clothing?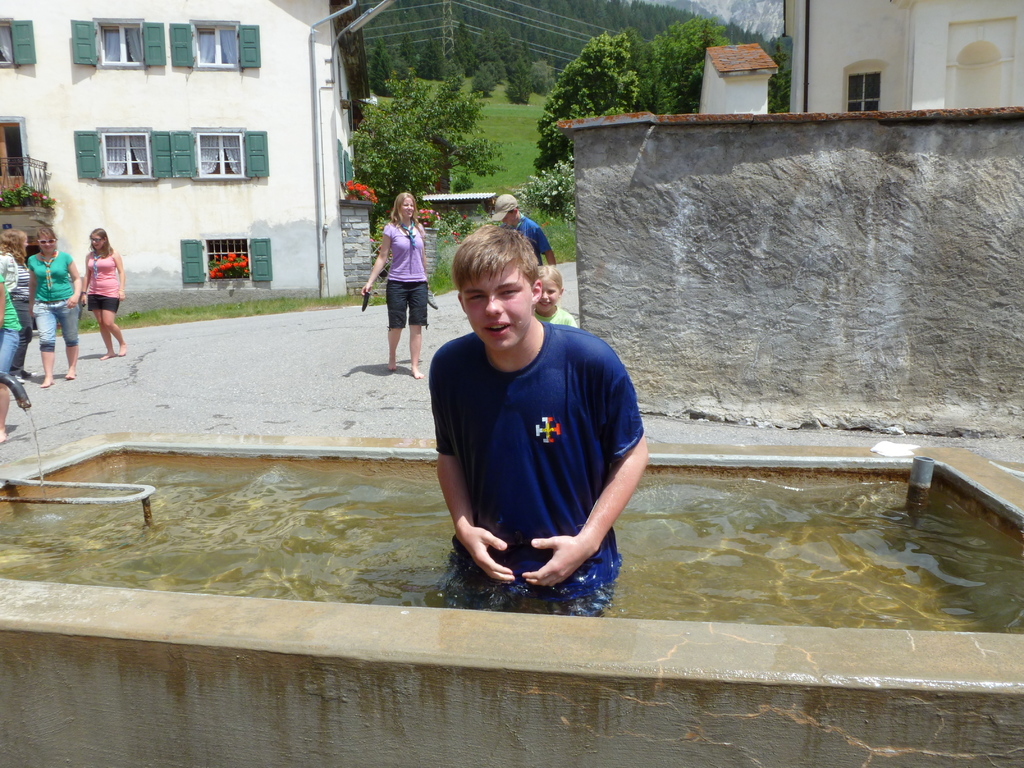
select_region(501, 213, 548, 267)
